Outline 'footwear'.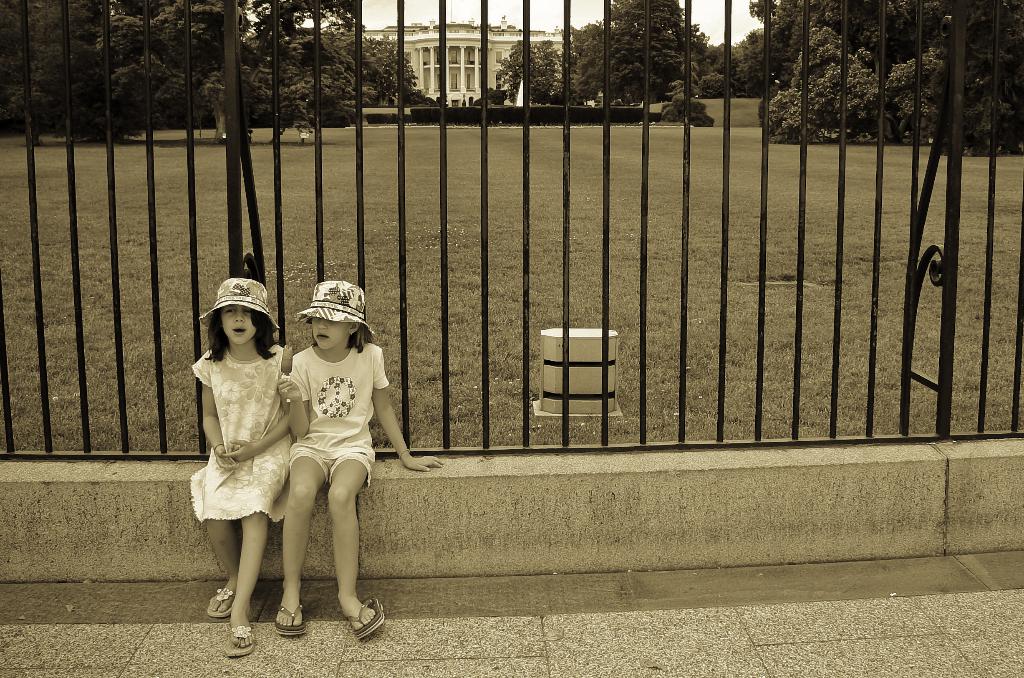
Outline: {"left": 227, "top": 626, "right": 257, "bottom": 657}.
